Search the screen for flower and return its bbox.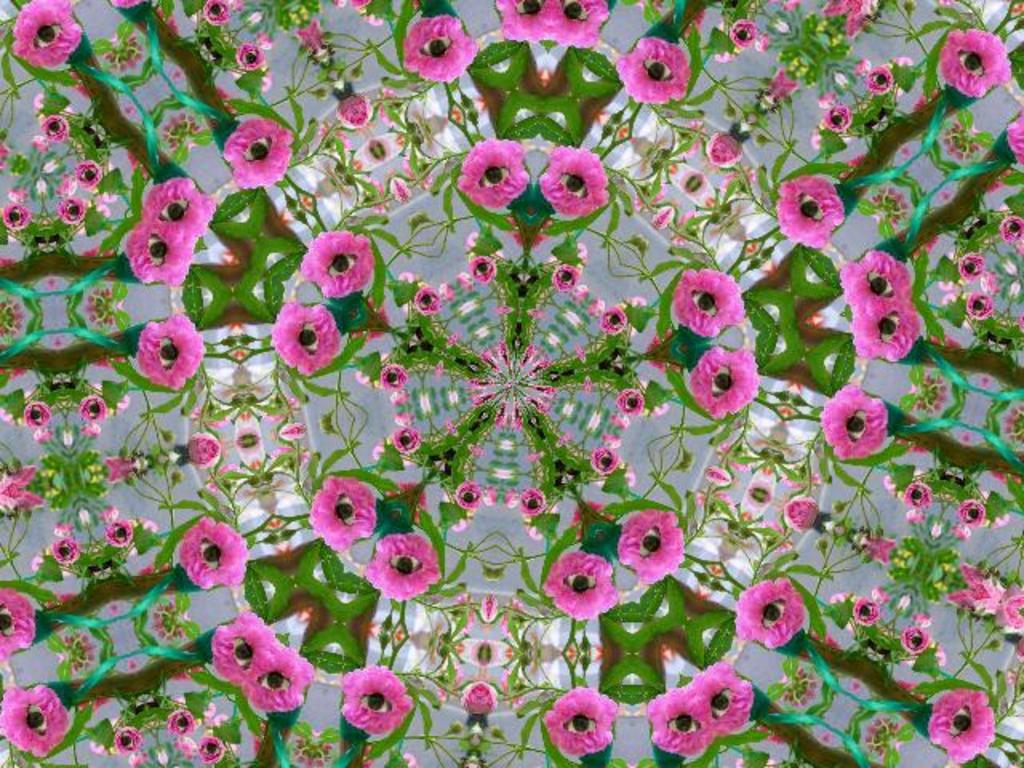
Found: <bbox>688, 661, 752, 733</bbox>.
